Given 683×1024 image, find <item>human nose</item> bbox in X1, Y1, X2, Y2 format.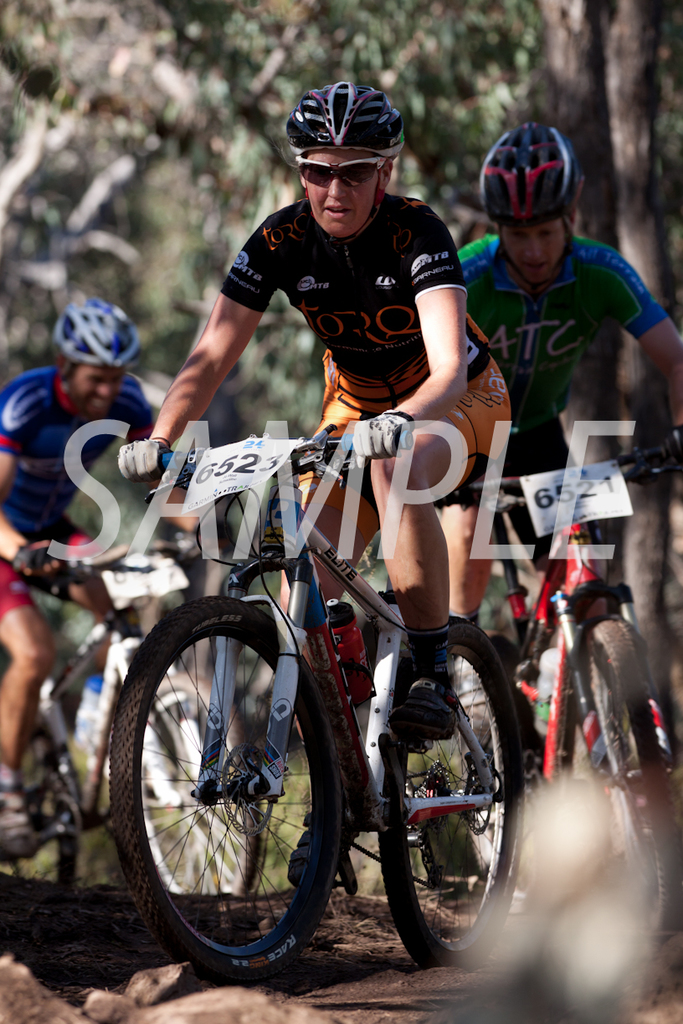
324, 170, 347, 198.
